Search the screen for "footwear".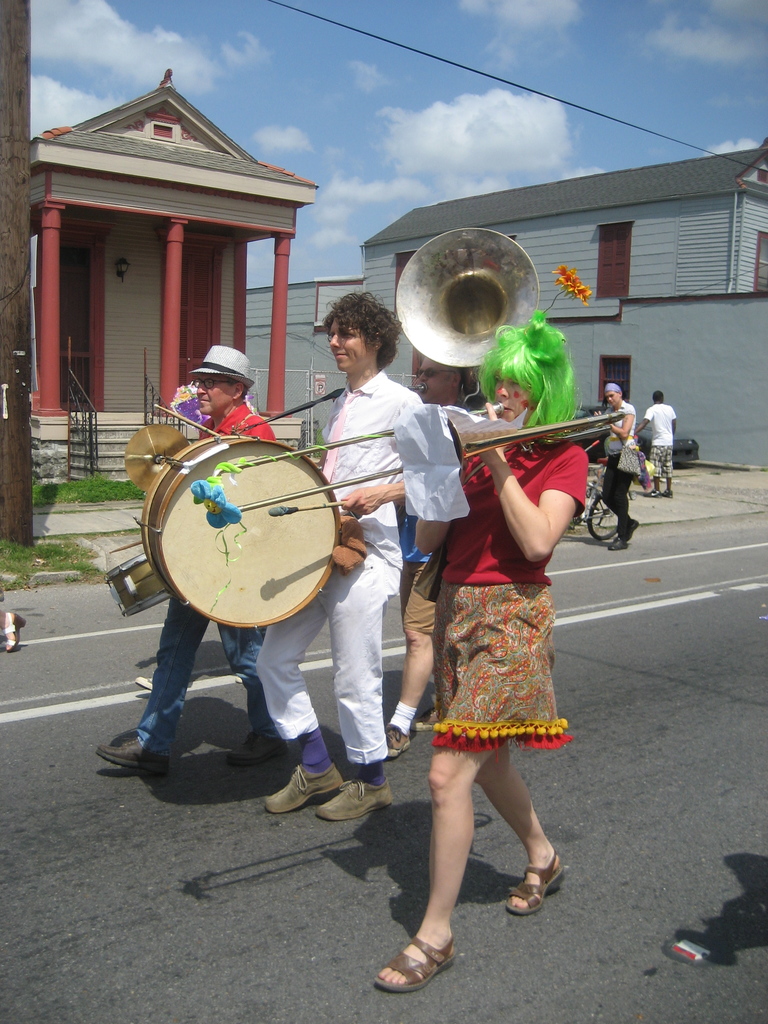
Found at region(498, 840, 571, 926).
